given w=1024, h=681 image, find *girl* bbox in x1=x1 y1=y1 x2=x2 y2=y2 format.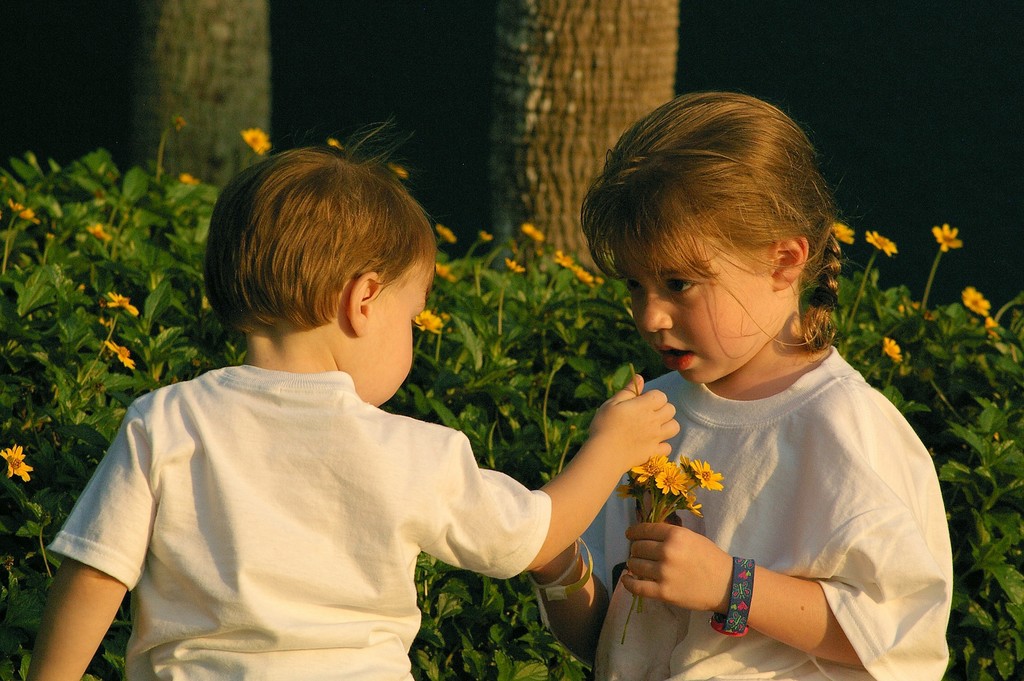
x1=541 y1=91 x2=957 y2=680.
